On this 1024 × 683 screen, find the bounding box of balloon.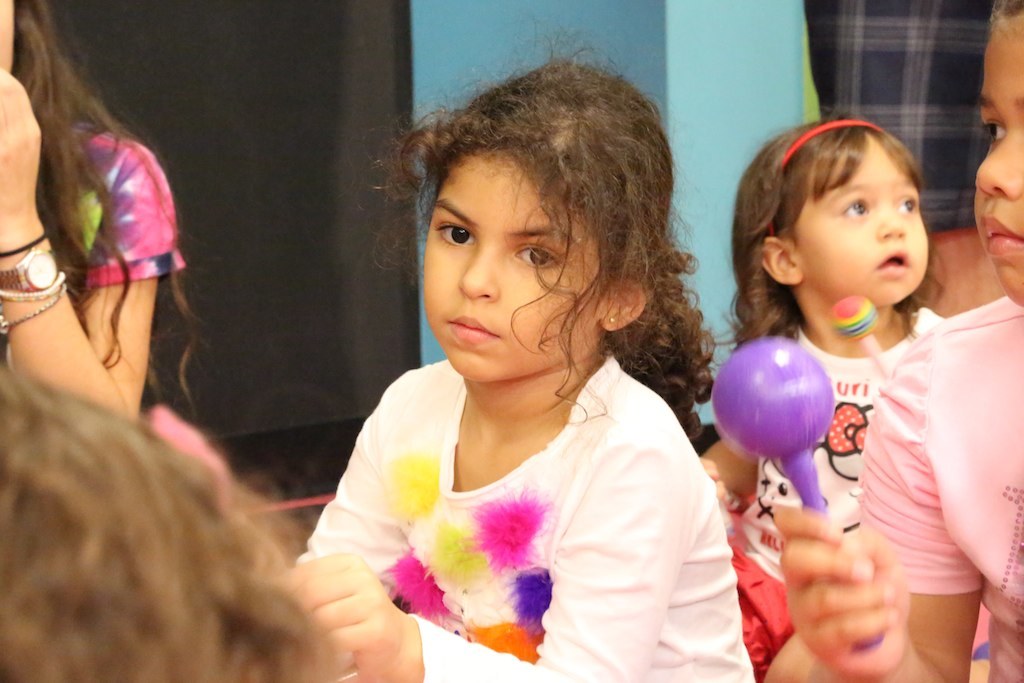
Bounding box: [711,337,866,649].
